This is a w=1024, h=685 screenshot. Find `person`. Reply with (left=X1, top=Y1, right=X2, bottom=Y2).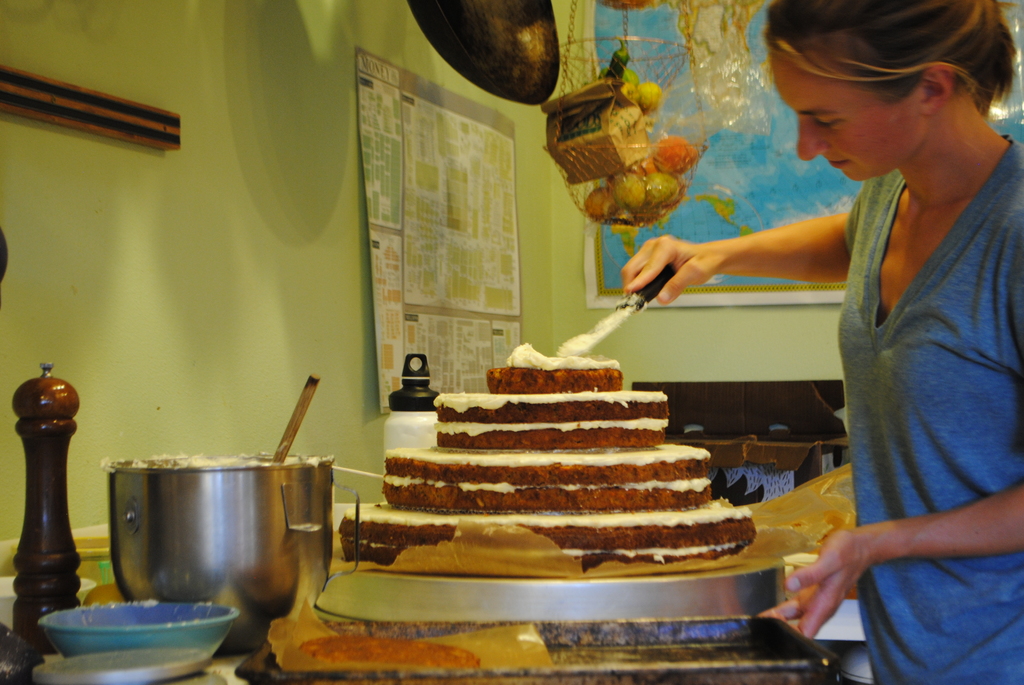
(left=710, top=0, right=1021, bottom=655).
